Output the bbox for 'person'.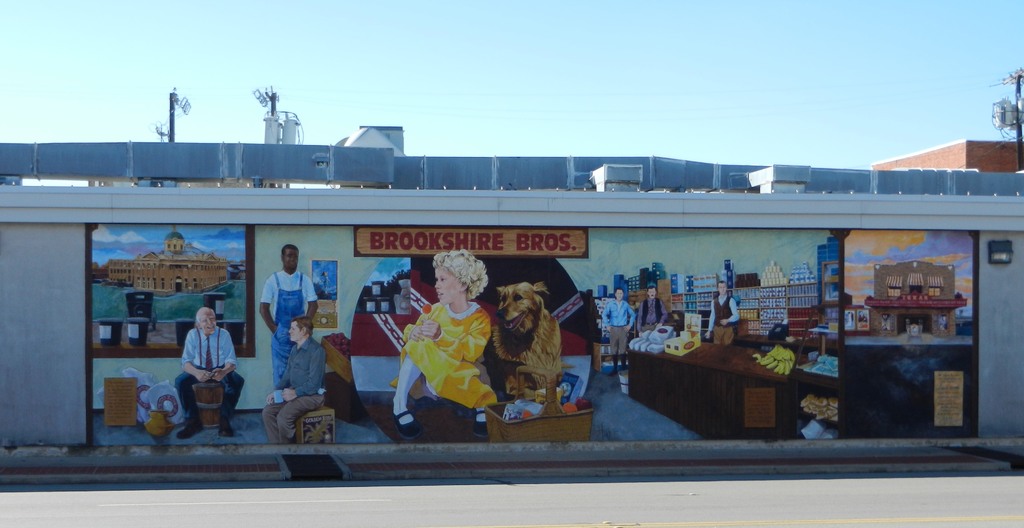
l=390, t=249, r=503, b=432.
